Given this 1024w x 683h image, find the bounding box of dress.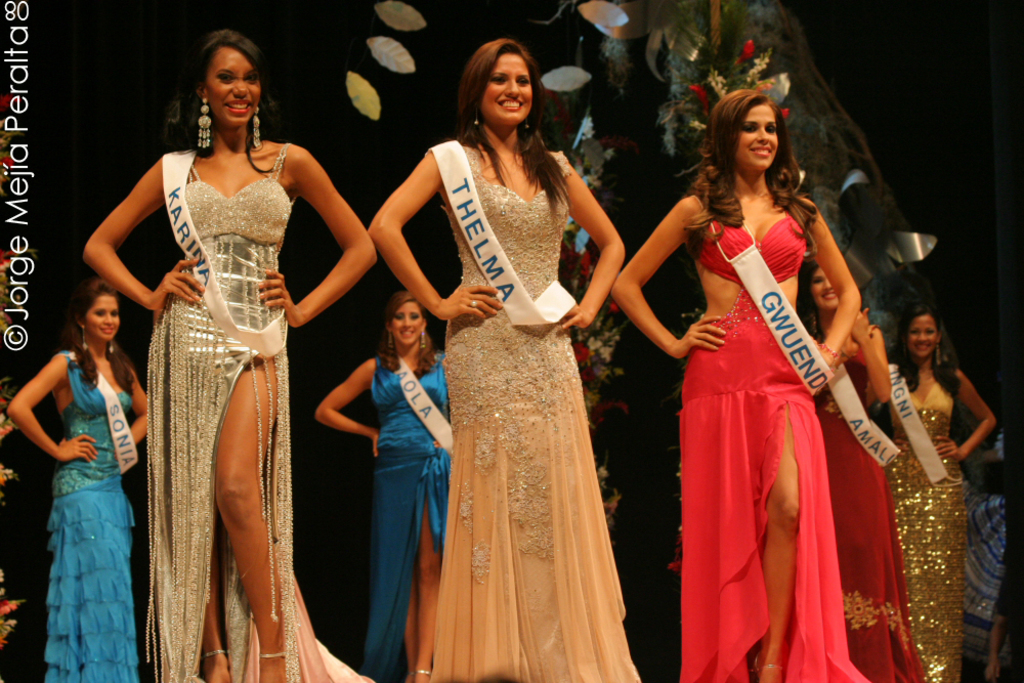
[816,341,924,682].
